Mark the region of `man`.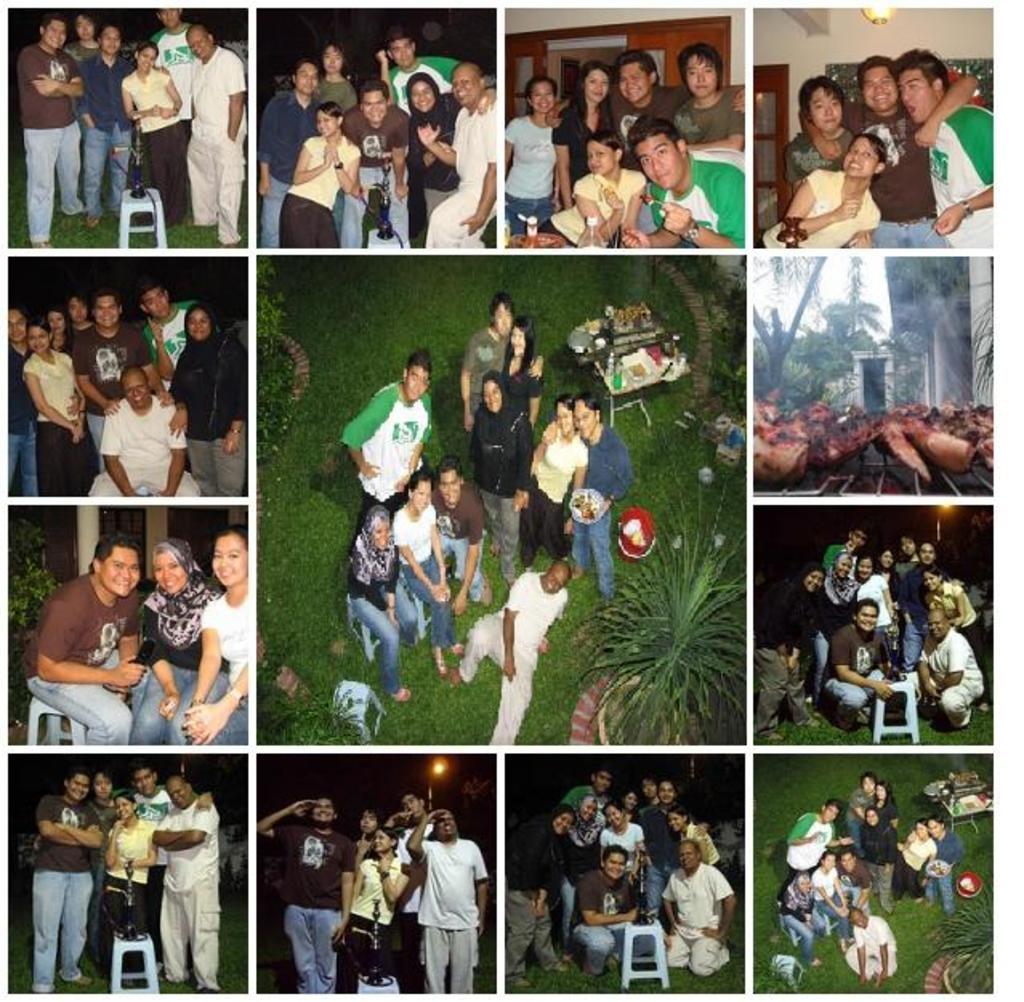
Region: x1=619, y1=120, x2=750, y2=258.
